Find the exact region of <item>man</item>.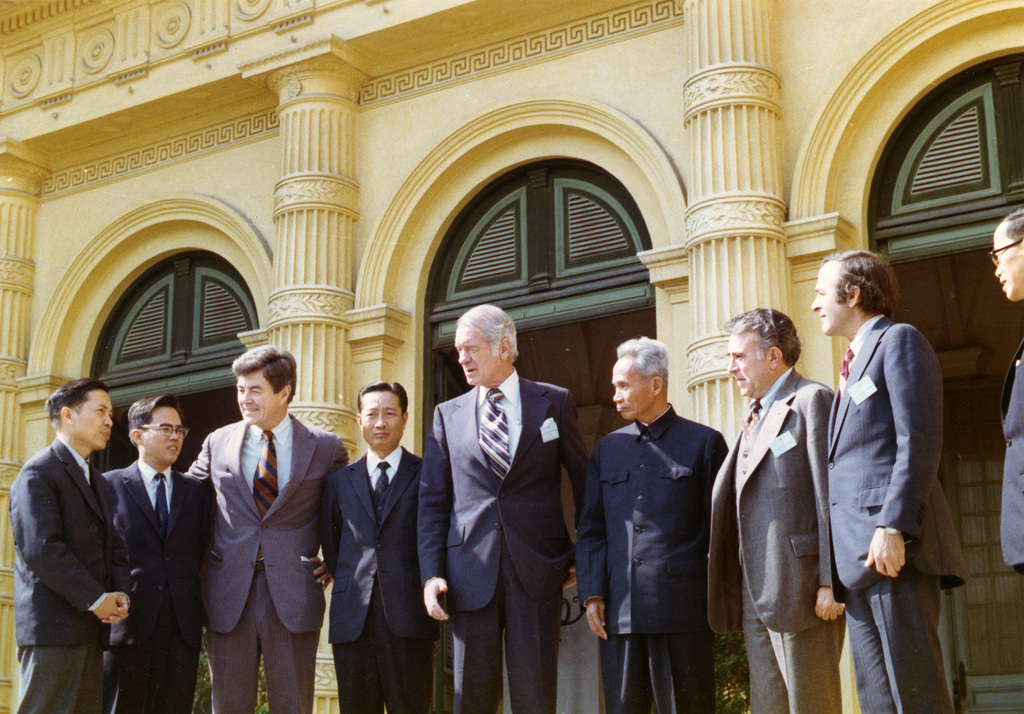
Exact region: <box>95,384,225,713</box>.
